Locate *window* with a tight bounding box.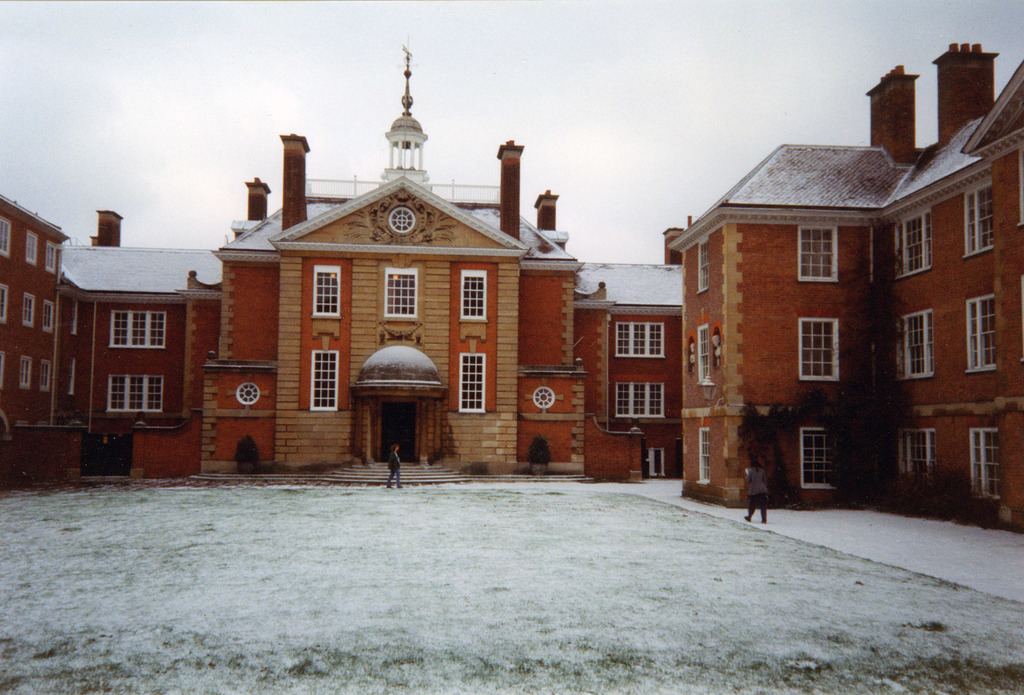
select_region(236, 383, 257, 404).
